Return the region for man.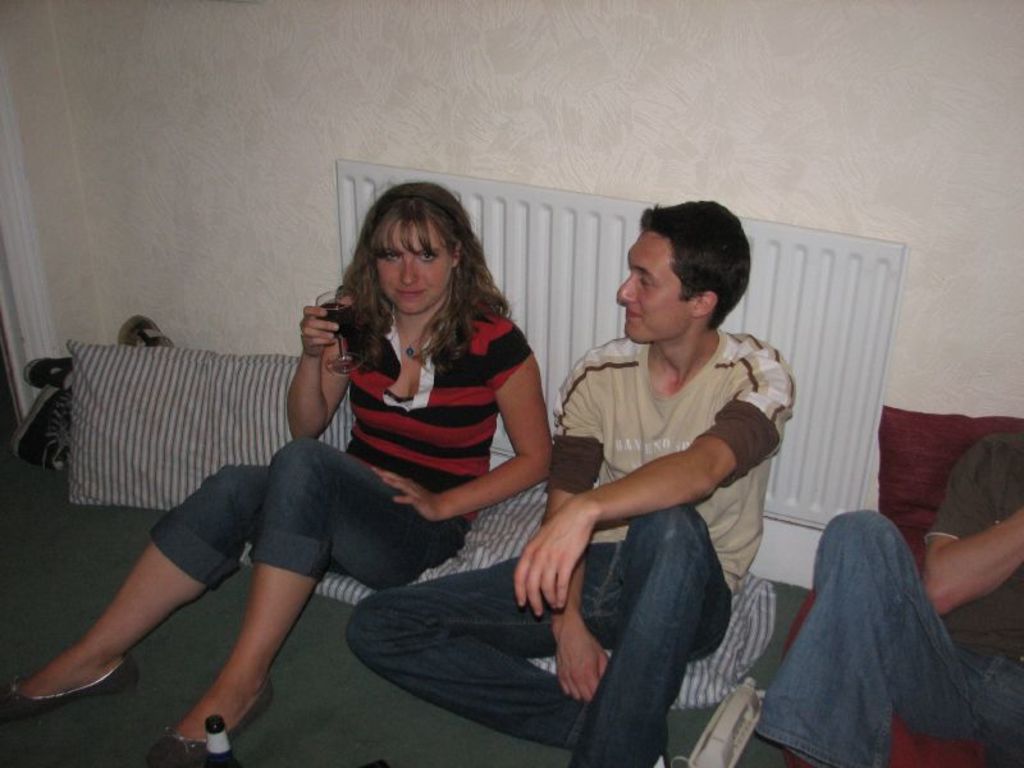
[344,202,795,767].
